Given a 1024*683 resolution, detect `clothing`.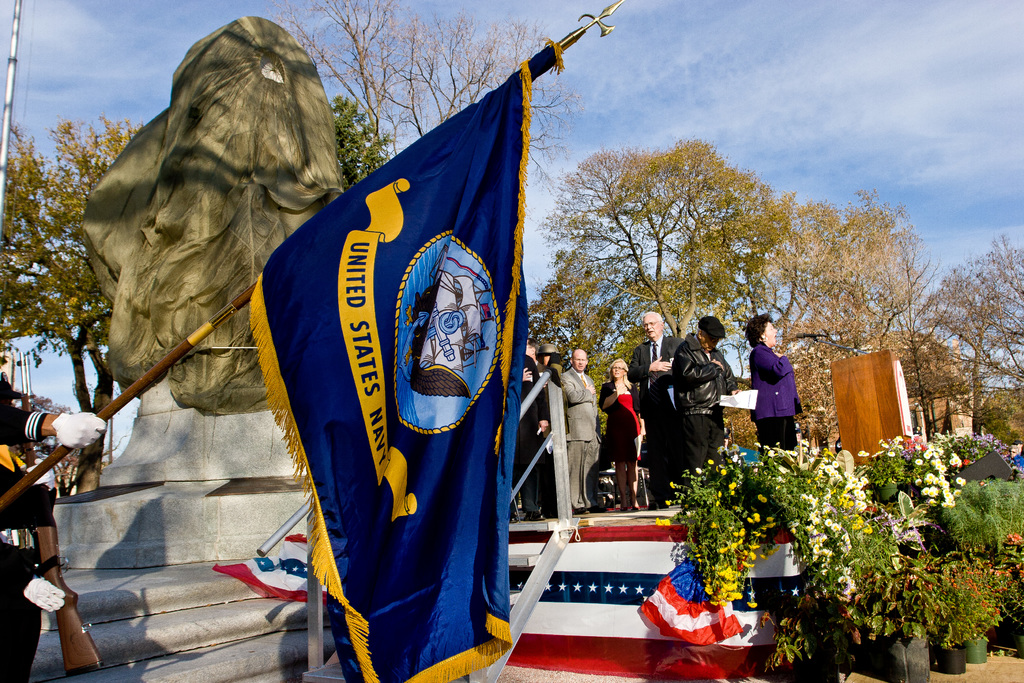
x1=554 y1=365 x2=617 y2=507.
